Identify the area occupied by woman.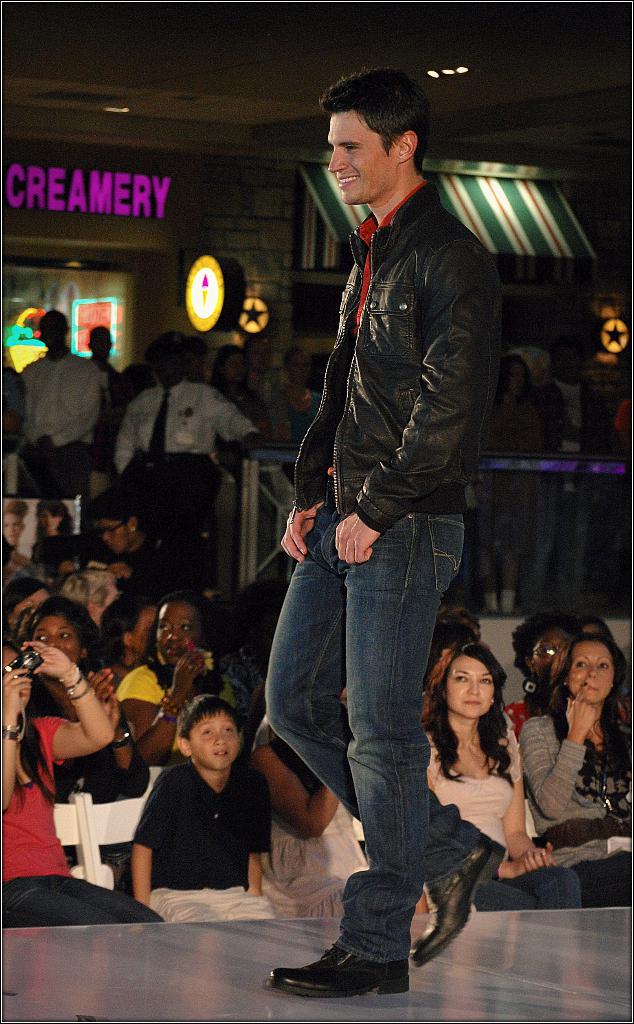
Area: crop(29, 499, 79, 582).
